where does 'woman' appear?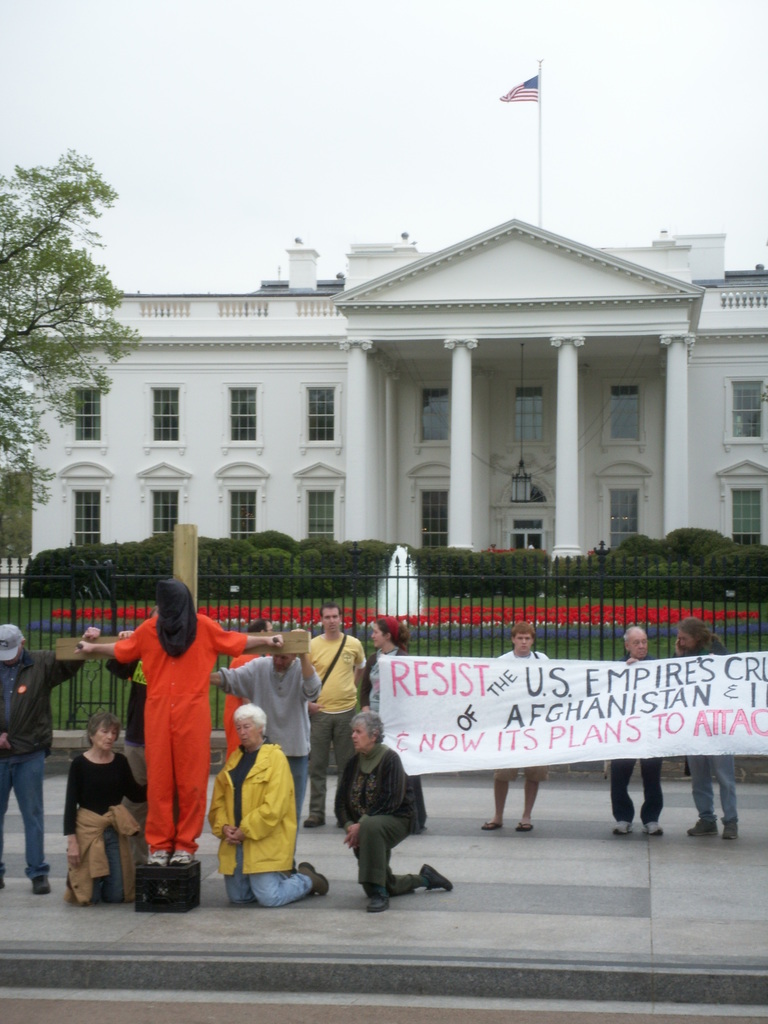
Appears at BBox(204, 702, 331, 906).
